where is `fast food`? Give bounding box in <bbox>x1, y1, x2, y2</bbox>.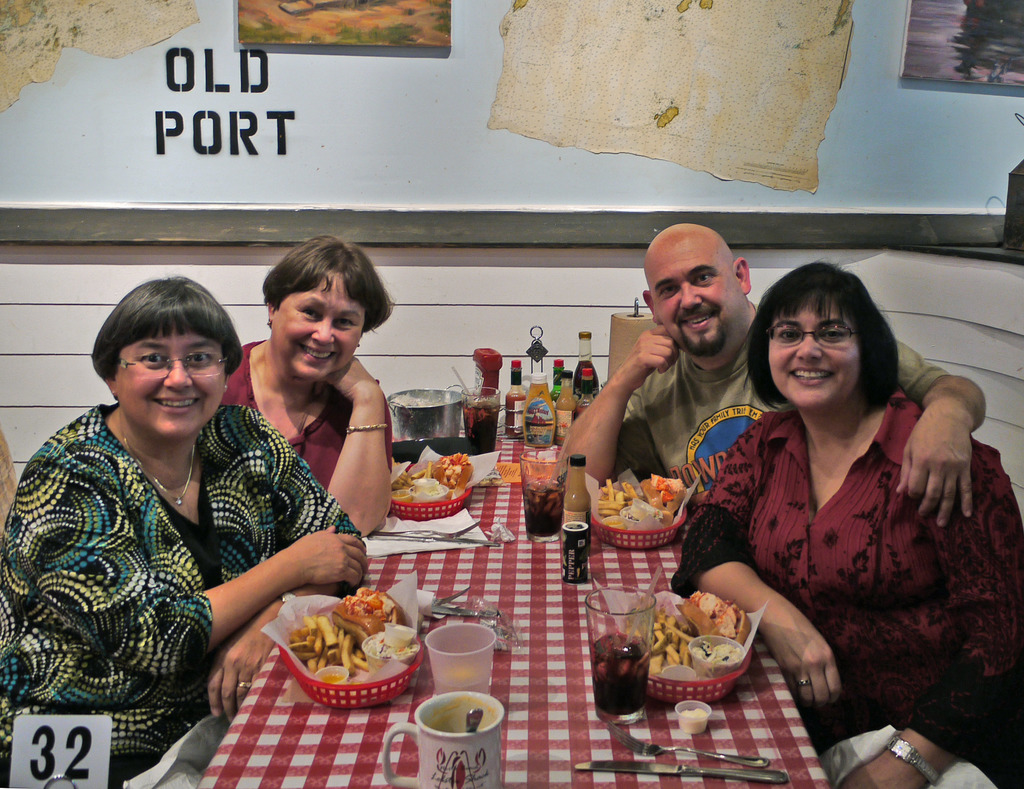
<bbox>637, 617, 689, 665</bbox>.
